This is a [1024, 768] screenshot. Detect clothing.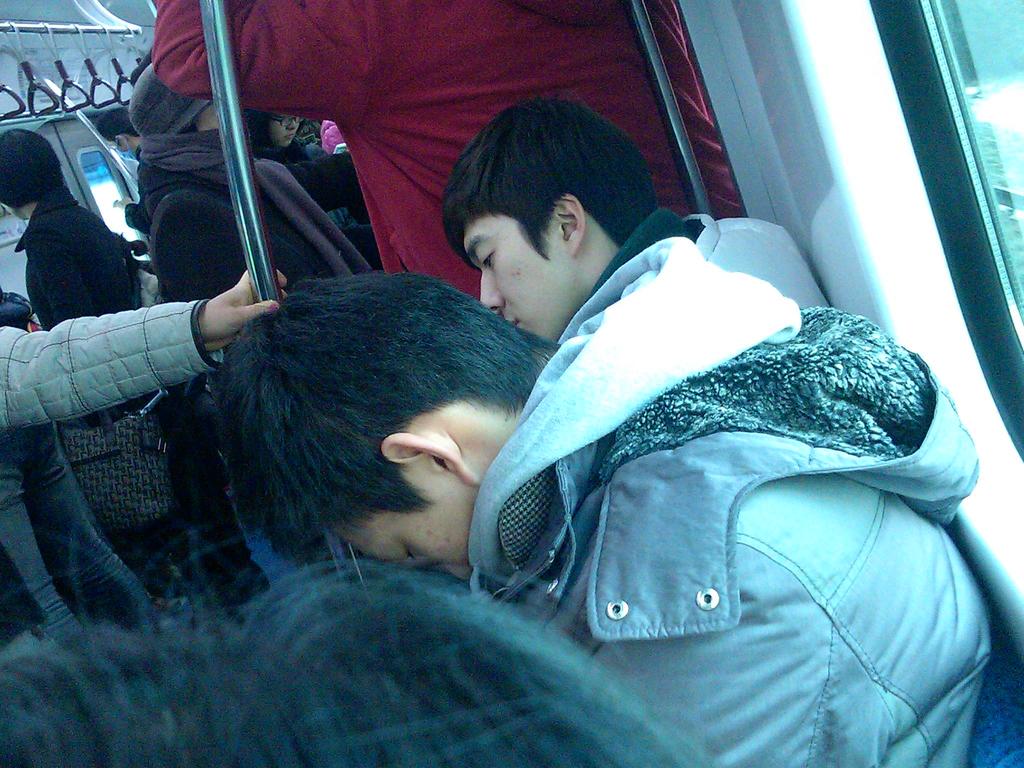
pyautogui.locateOnScreen(125, 132, 378, 308).
